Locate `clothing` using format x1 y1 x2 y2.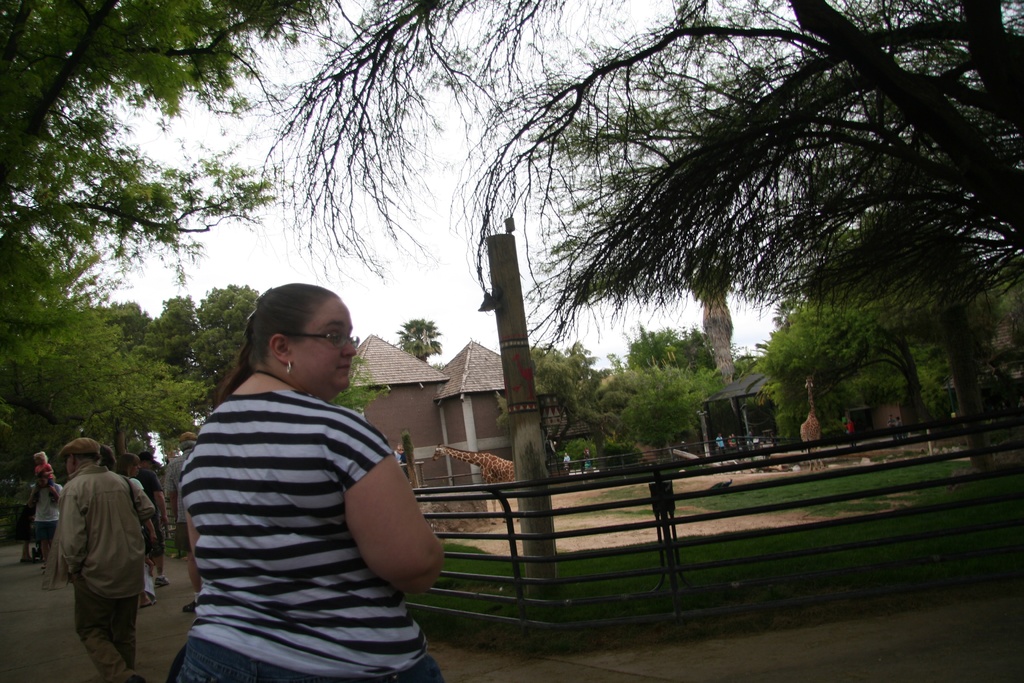
19 466 54 486.
